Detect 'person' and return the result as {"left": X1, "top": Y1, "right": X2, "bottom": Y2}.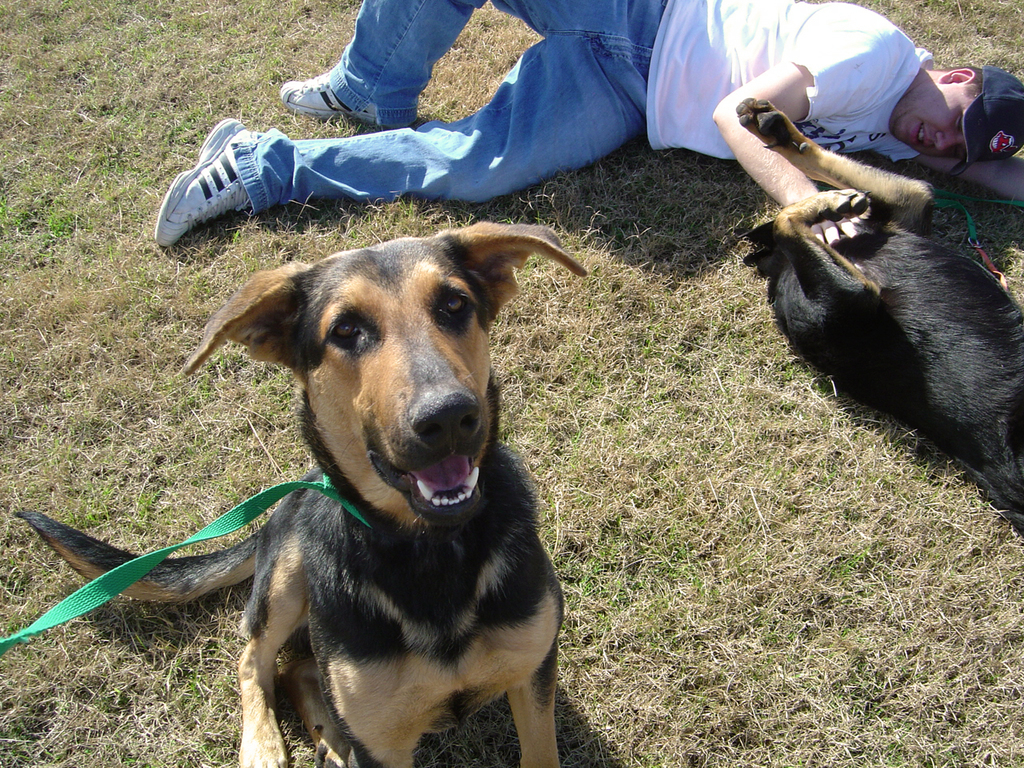
{"left": 155, "top": 0, "right": 1023, "bottom": 243}.
